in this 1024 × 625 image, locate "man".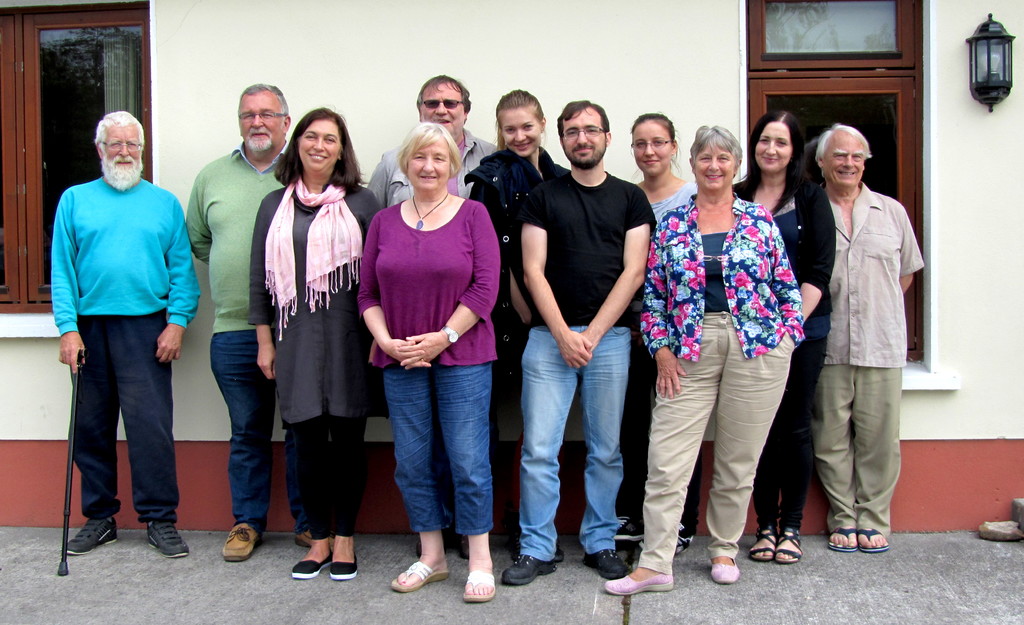
Bounding box: [184, 81, 355, 564].
